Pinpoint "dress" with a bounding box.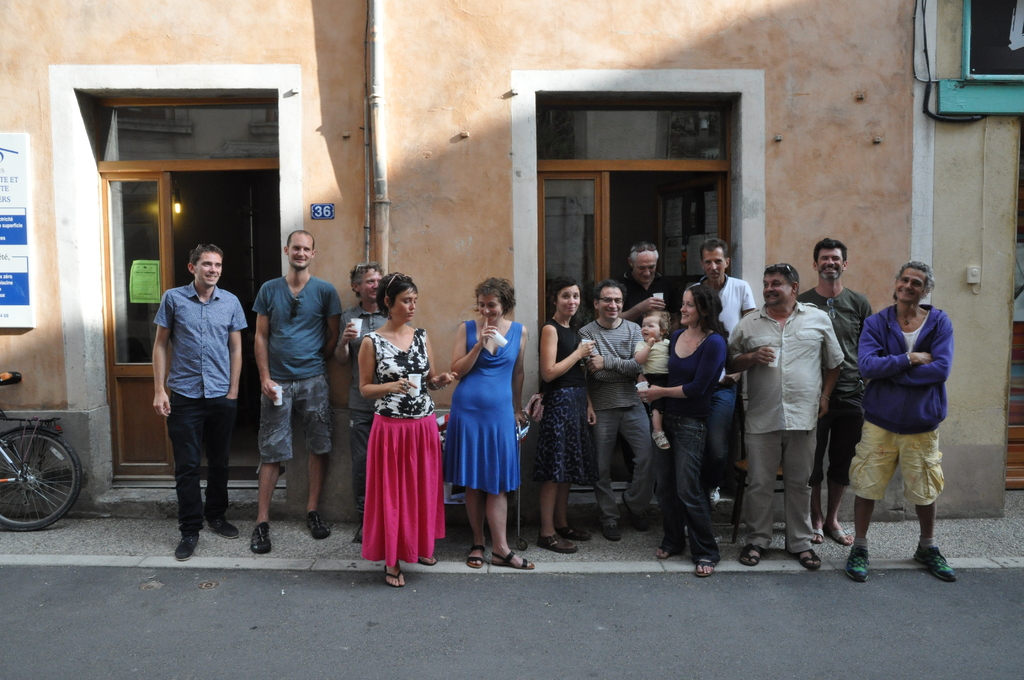
Rect(445, 315, 531, 501).
